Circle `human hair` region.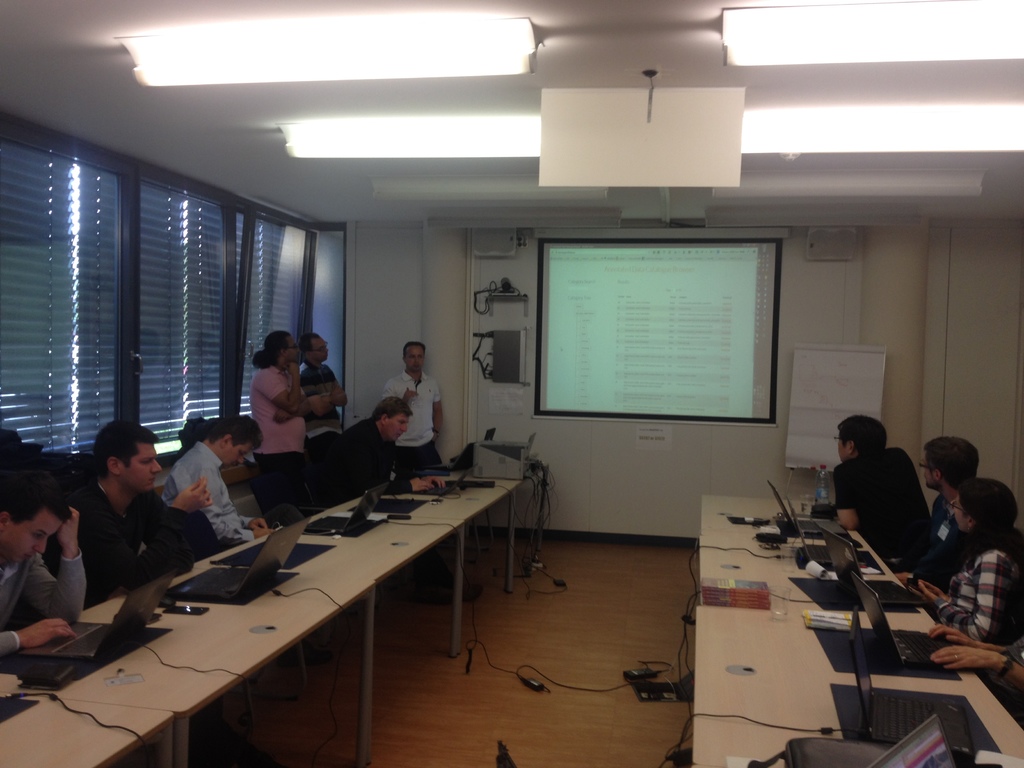
Region: (372, 395, 414, 421).
